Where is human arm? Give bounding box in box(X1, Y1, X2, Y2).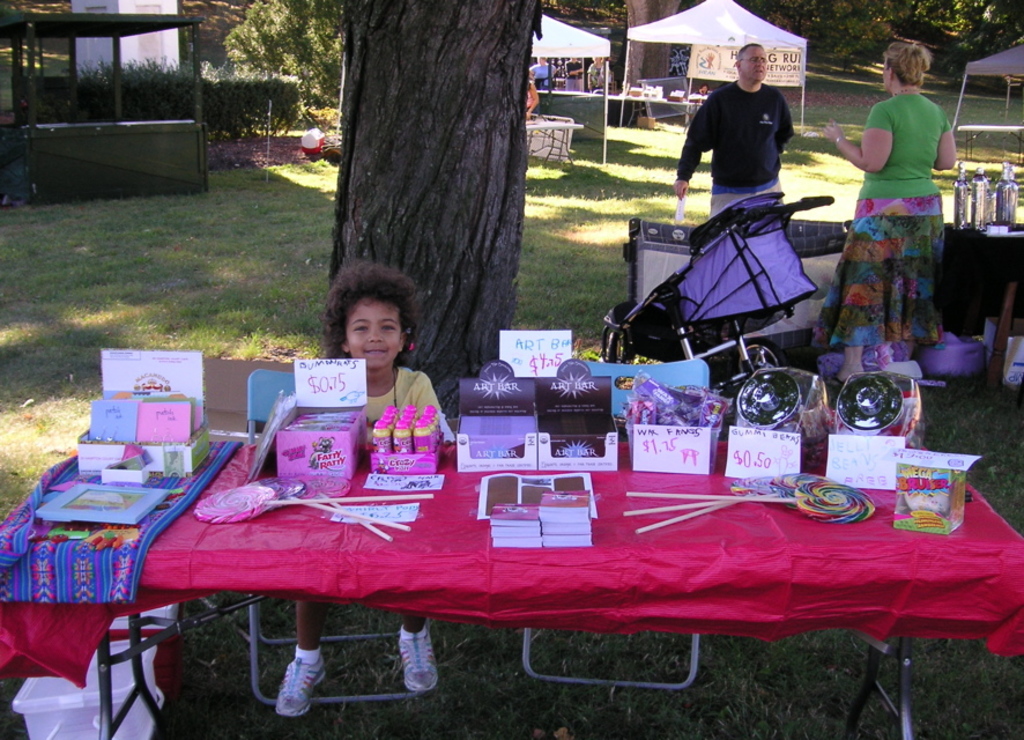
box(817, 101, 893, 175).
